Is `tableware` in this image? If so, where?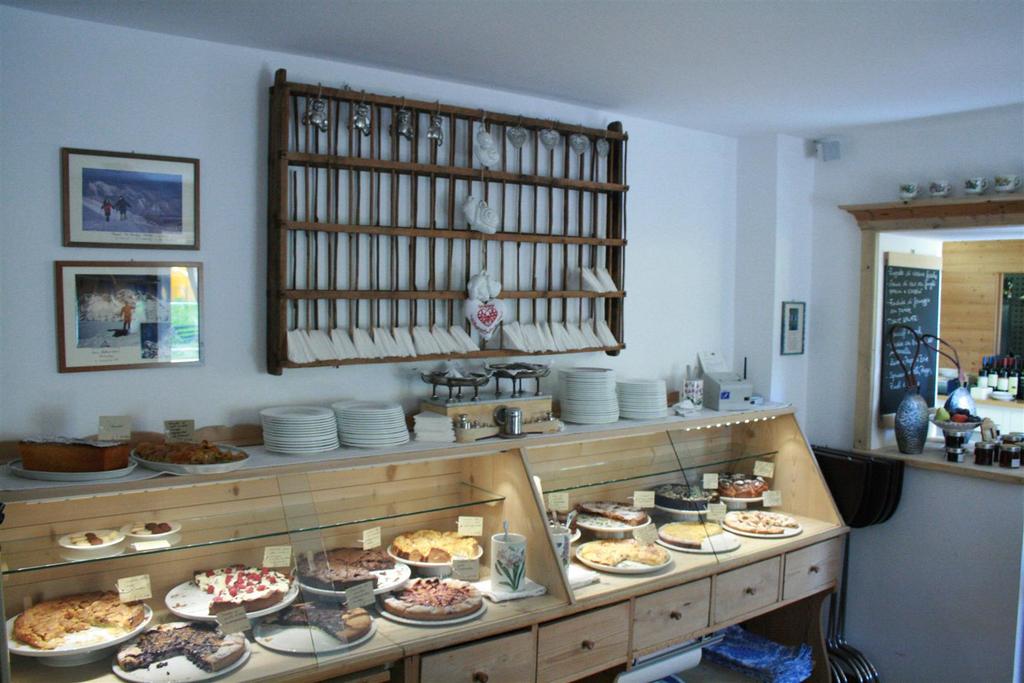
Yes, at bbox=[654, 516, 742, 559].
